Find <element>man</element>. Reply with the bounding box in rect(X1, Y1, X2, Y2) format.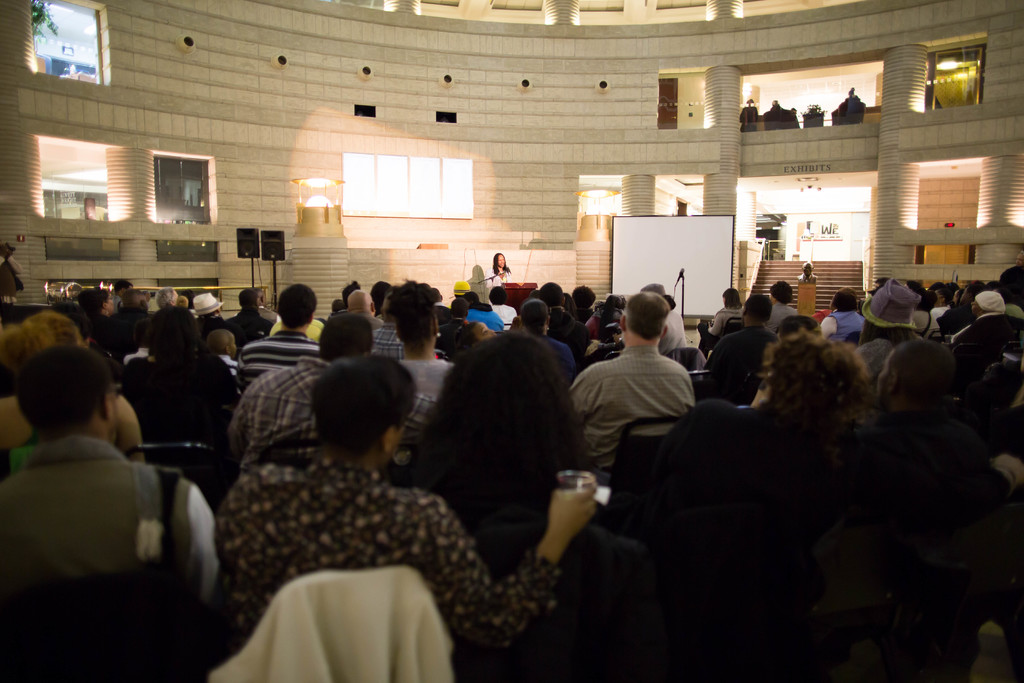
rect(230, 290, 275, 334).
